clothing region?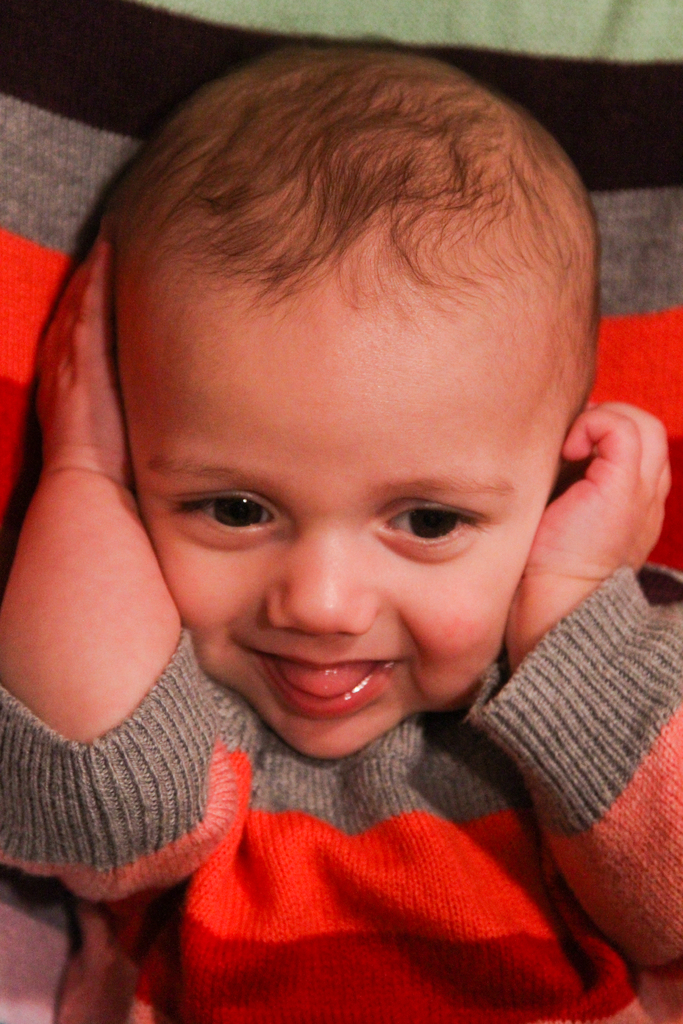
select_region(0, 631, 682, 1023)
